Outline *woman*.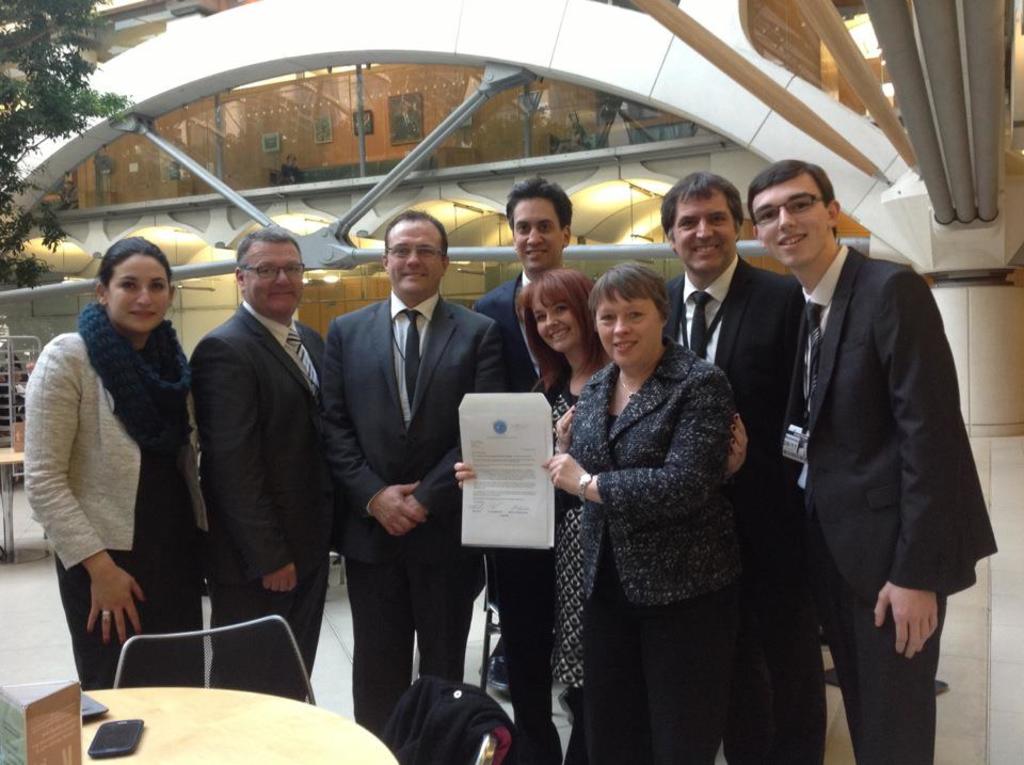
Outline: {"left": 27, "top": 235, "right": 217, "bottom": 695}.
